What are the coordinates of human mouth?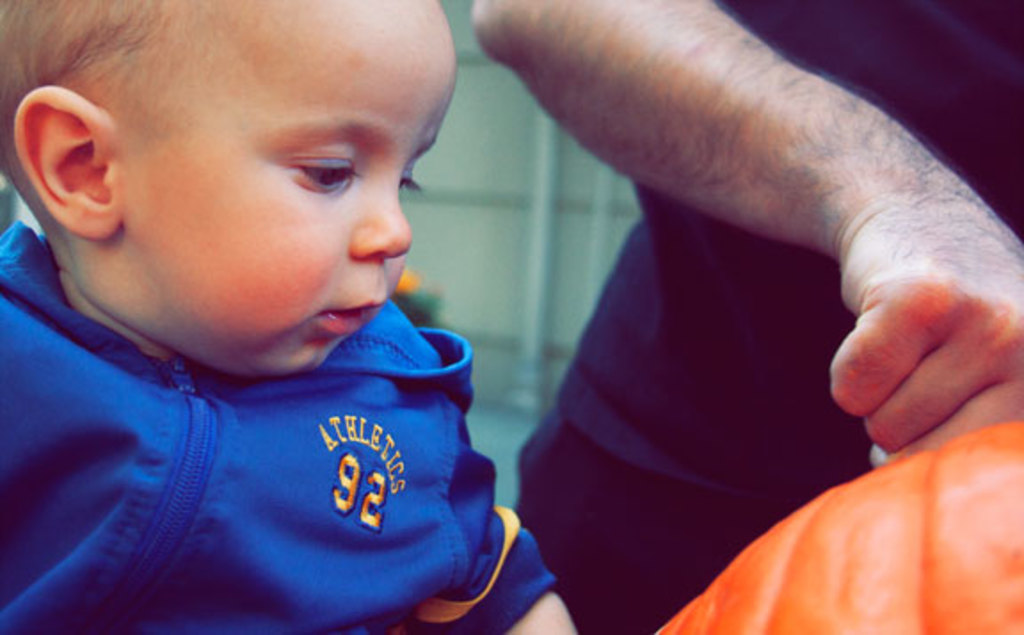
select_region(316, 295, 380, 329).
